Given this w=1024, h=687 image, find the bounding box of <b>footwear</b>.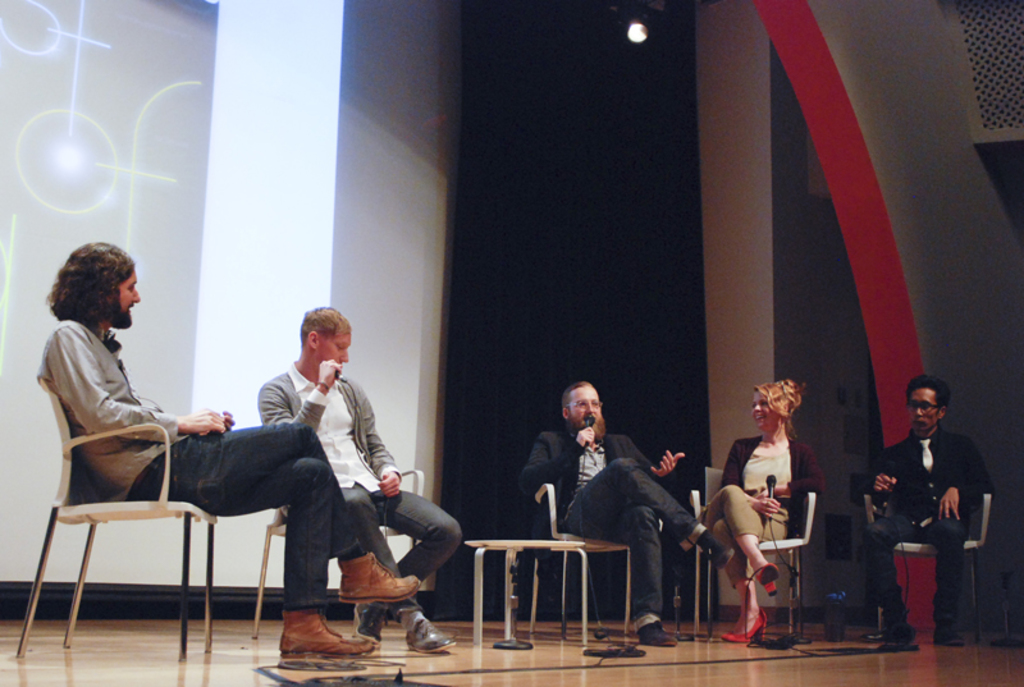
locate(342, 549, 422, 605).
